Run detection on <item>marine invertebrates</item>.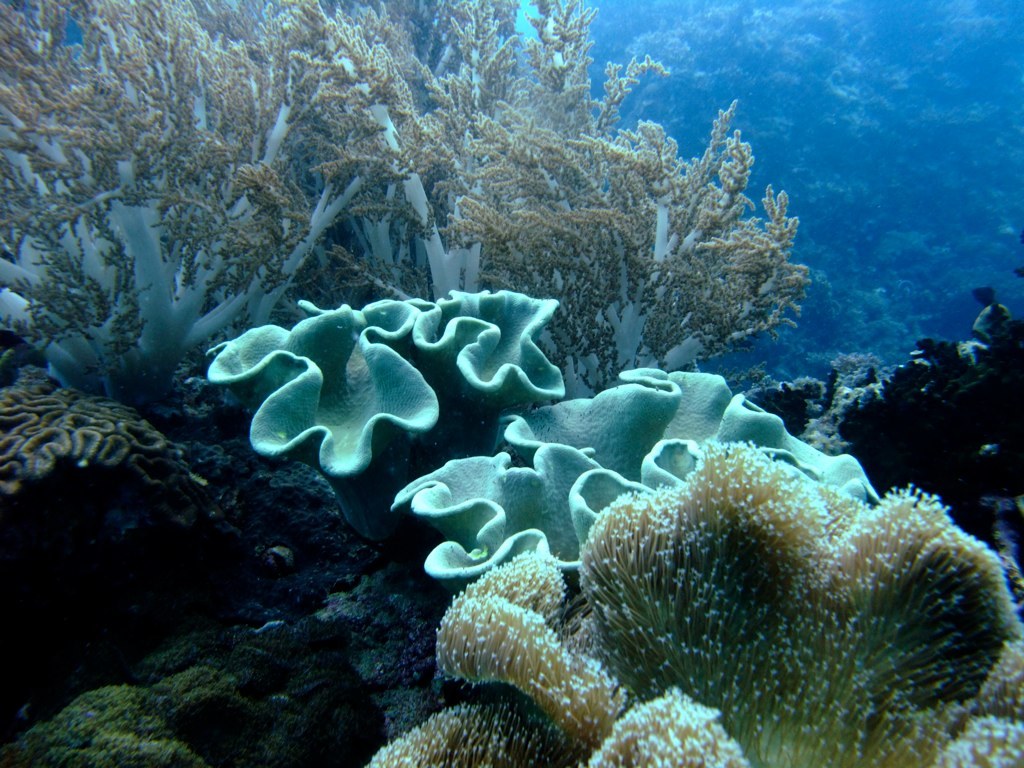
Result: BBox(0, 0, 436, 437).
